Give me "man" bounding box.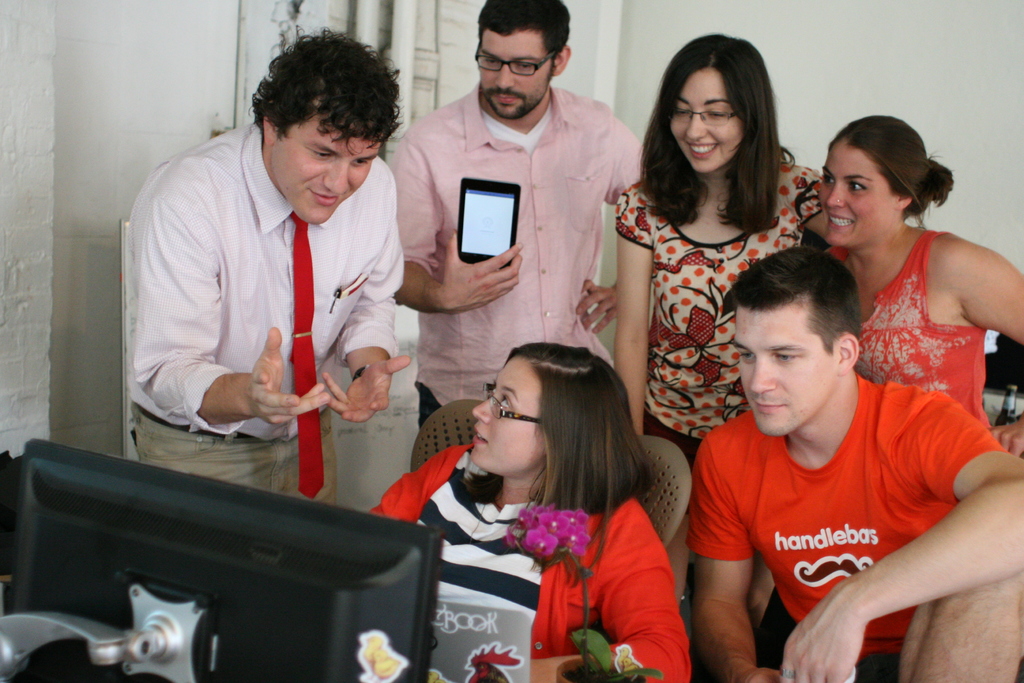
l=673, t=229, r=1006, b=670.
